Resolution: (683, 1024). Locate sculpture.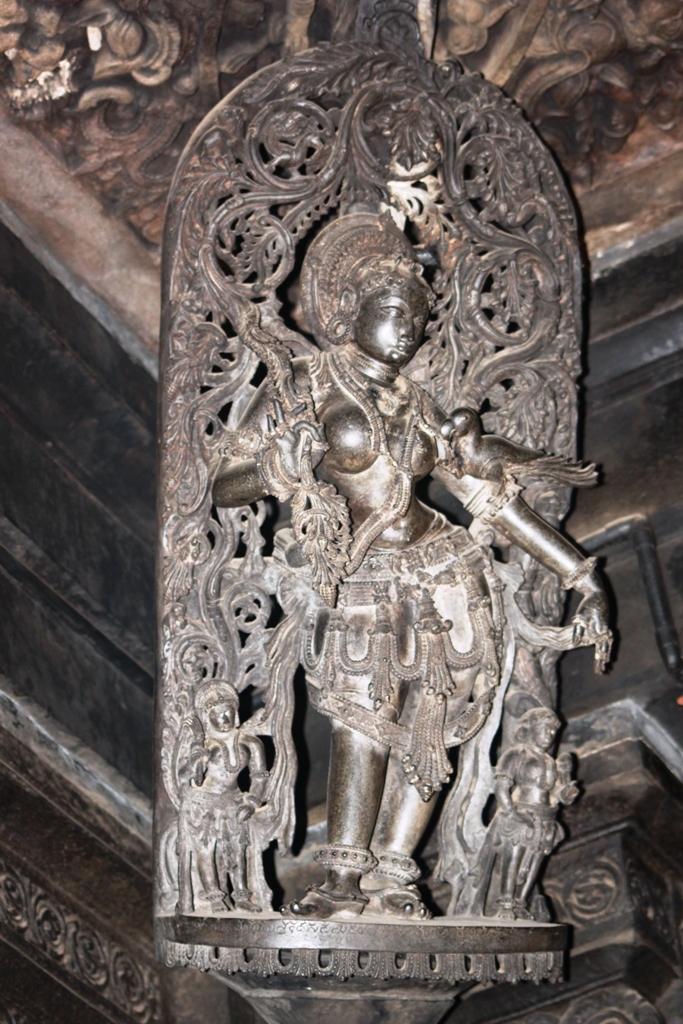
locate(170, 674, 250, 909).
